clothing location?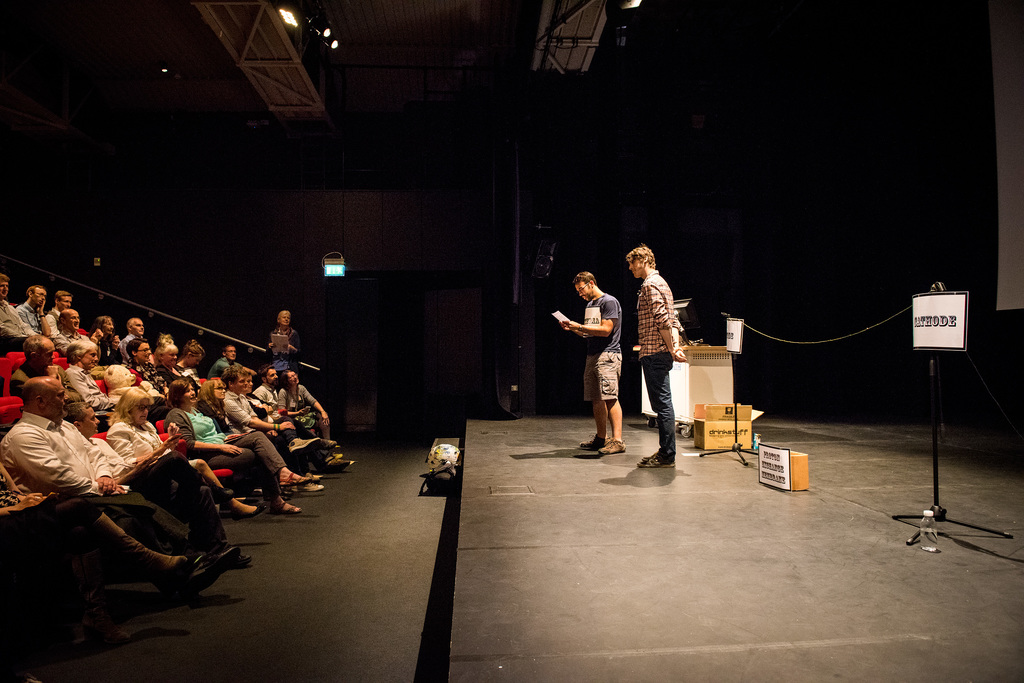
Rect(83, 430, 191, 542)
